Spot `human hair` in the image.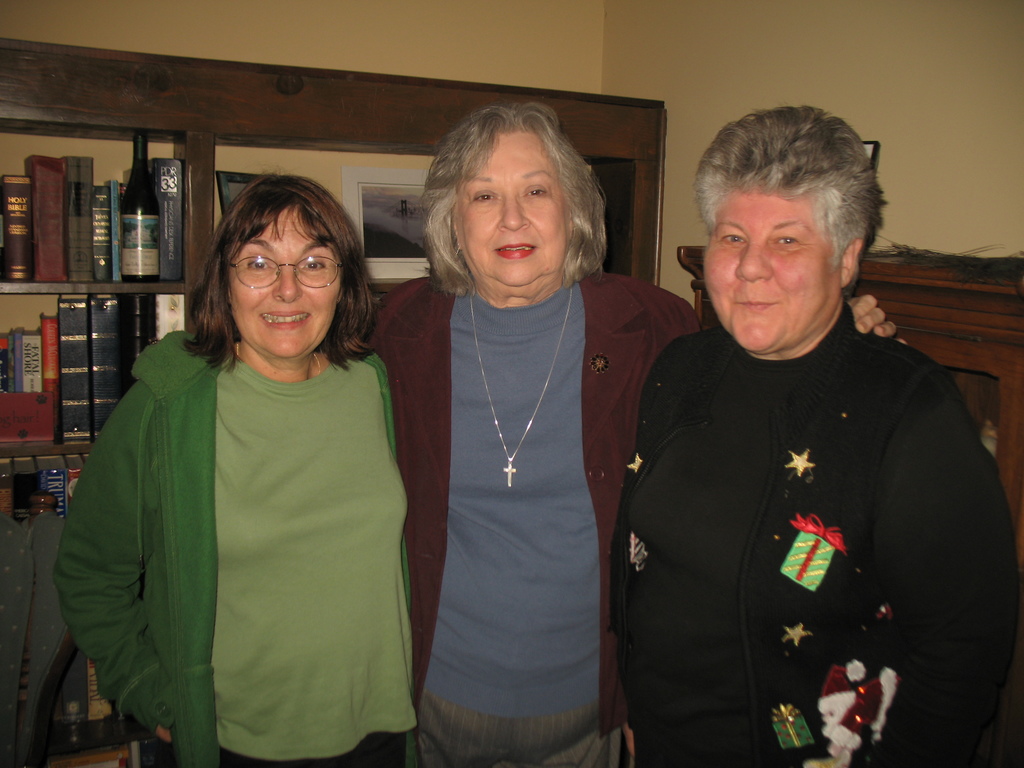
`human hair` found at left=691, top=104, right=891, bottom=277.
